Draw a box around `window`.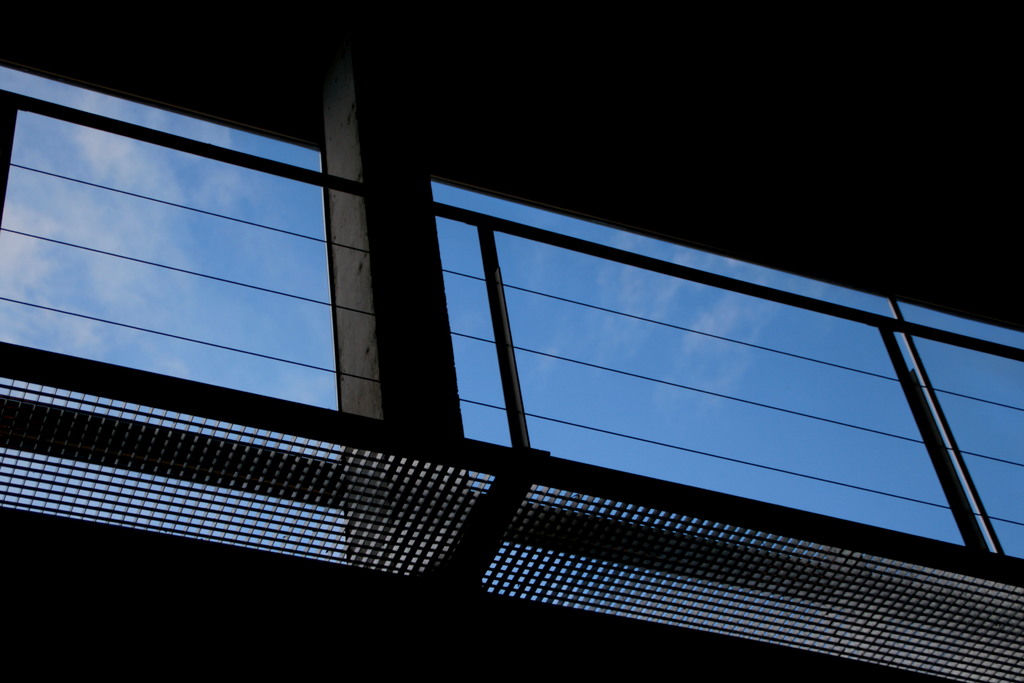
(left=4, top=58, right=1023, bottom=682).
